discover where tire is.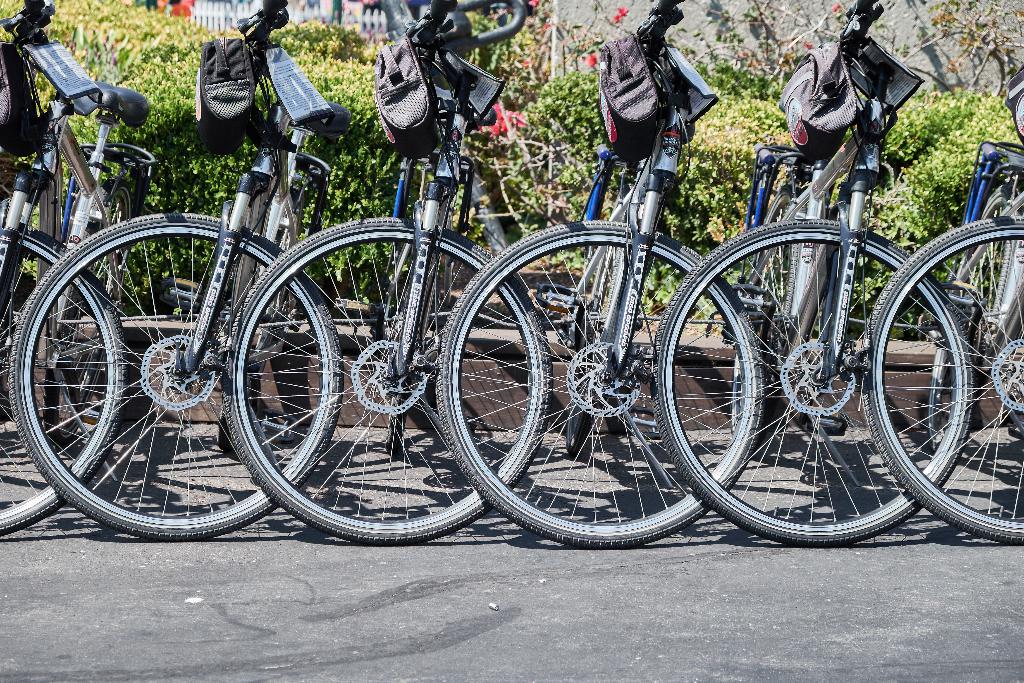
Discovered at [217, 194, 302, 454].
